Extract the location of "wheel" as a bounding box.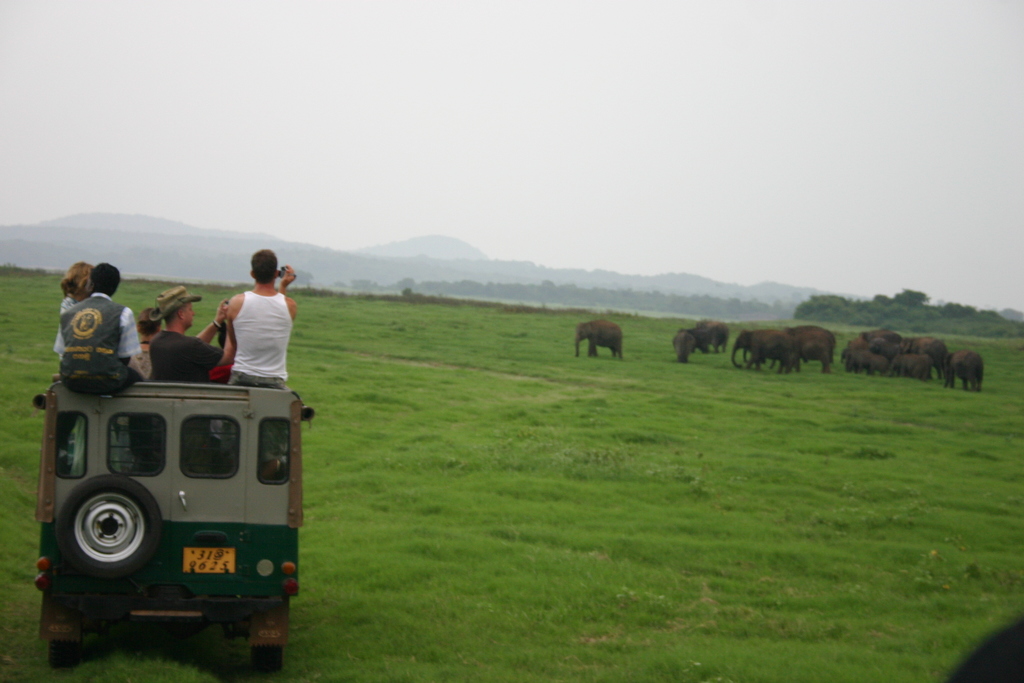
crop(252, 644, 289, 668).
